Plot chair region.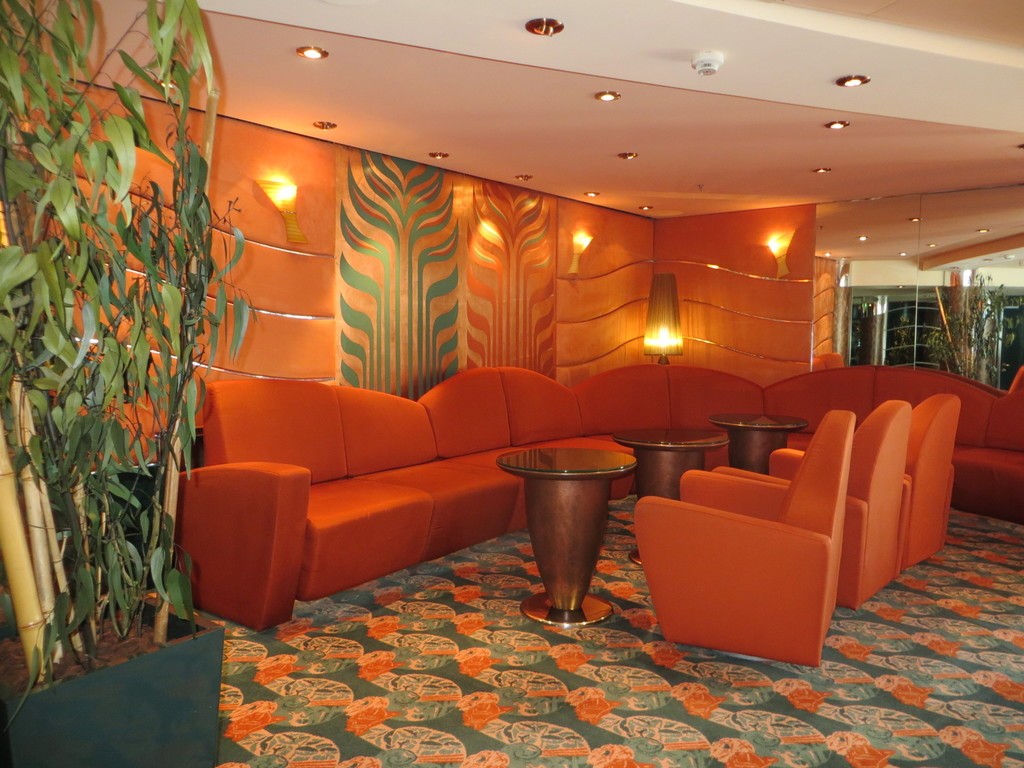
Plotted at 771, 394, 958, 568.
